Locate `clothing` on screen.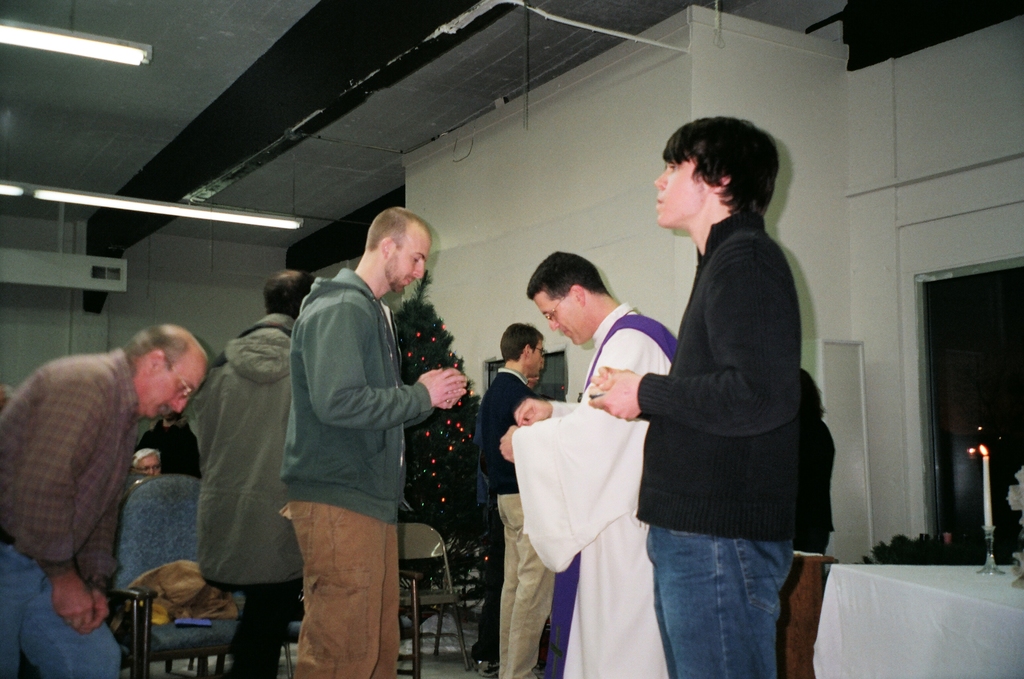
On screen at <box>290,261,431,678</box>.
